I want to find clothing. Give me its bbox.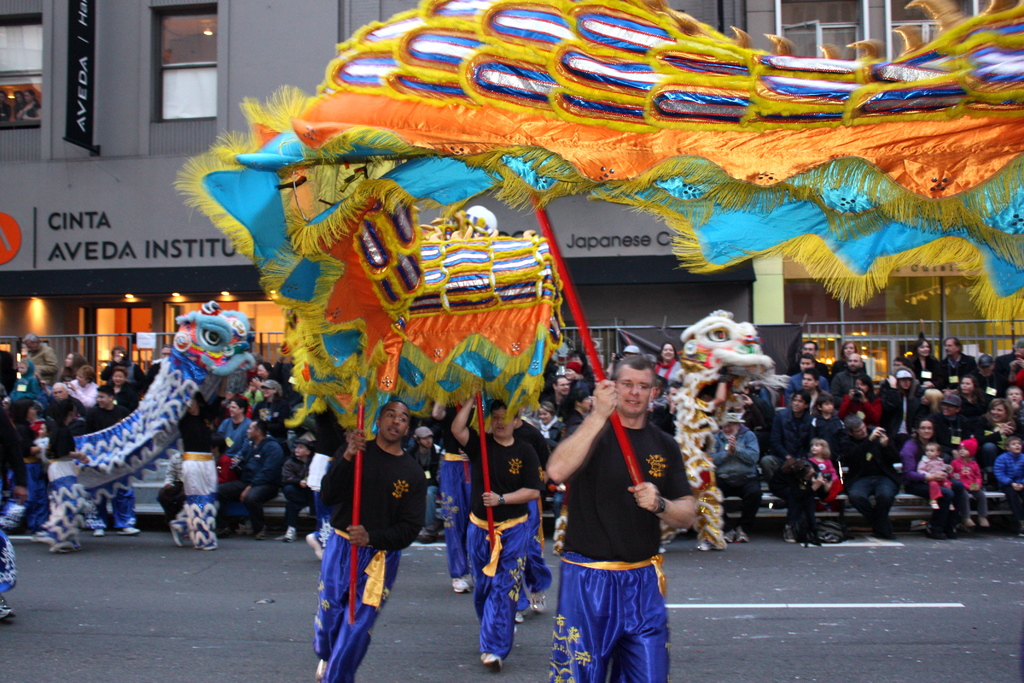
243,378,264,406.
